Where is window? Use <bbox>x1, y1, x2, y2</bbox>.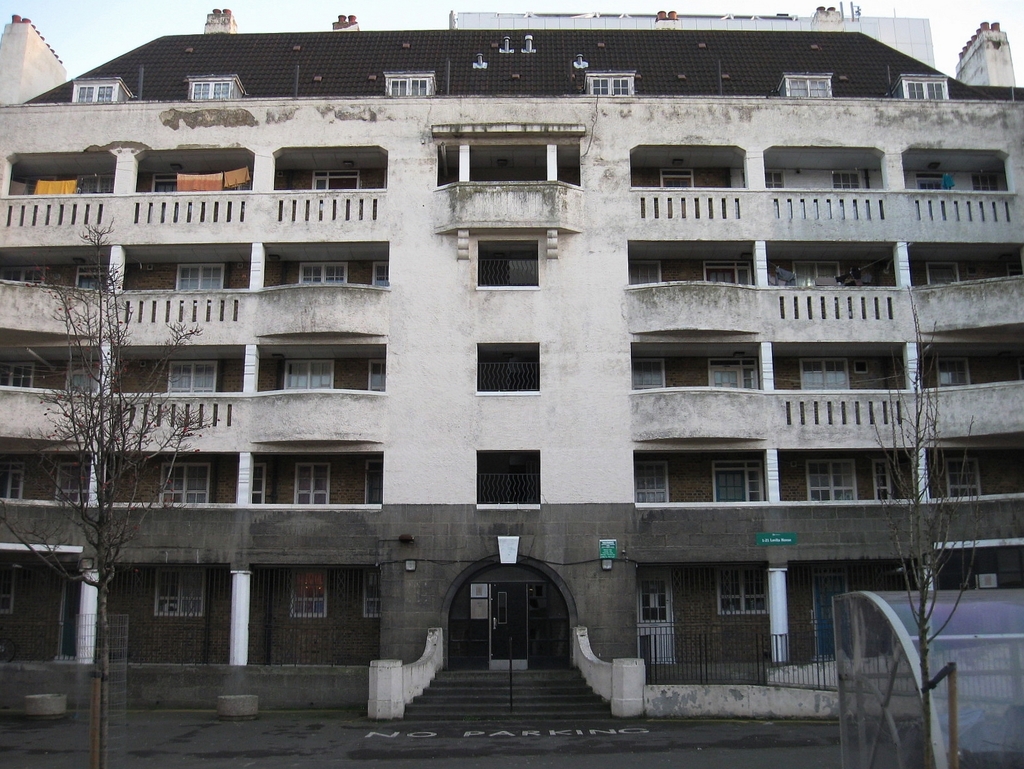
<bbox>298, 260, 347, 282</bbox>.
